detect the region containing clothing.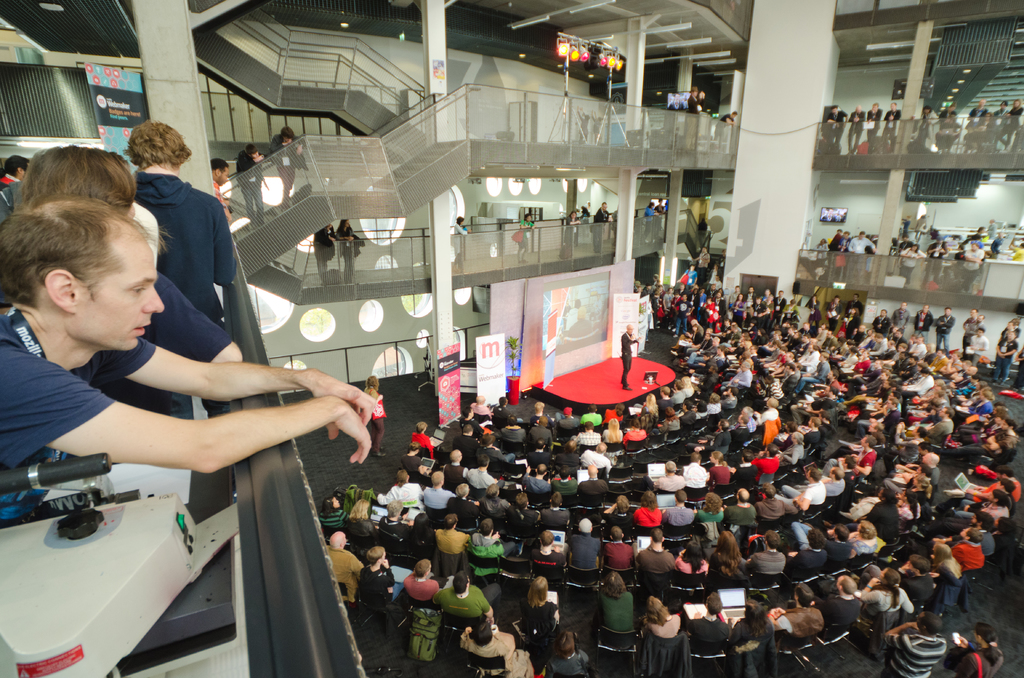
detection(776, 606, 836, 645).
